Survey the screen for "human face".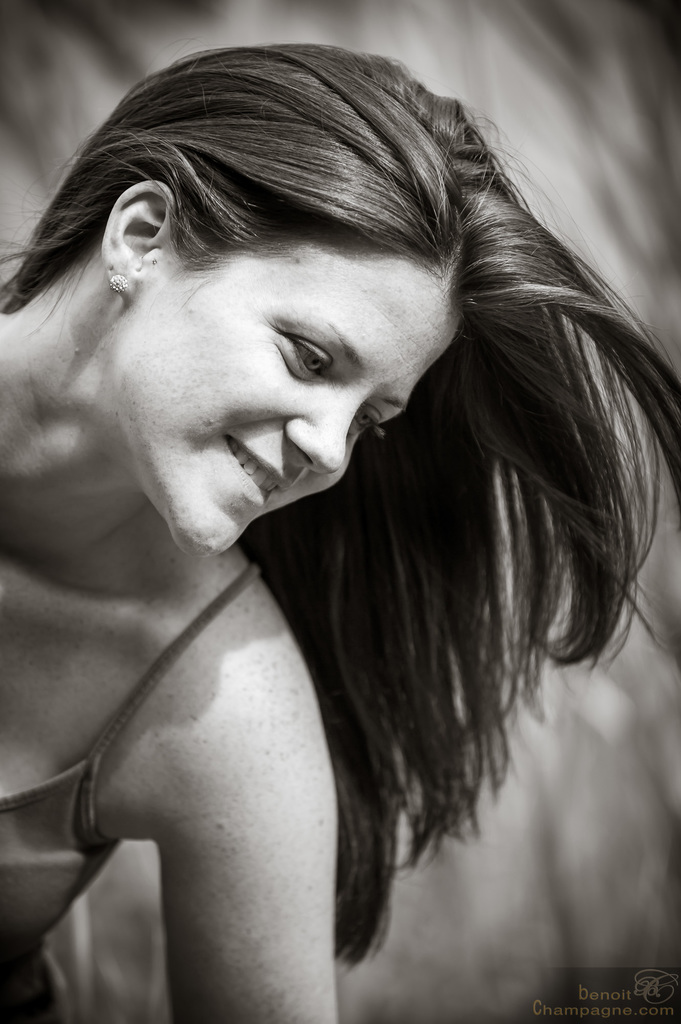
Survey found: {"left": 103, "top": 241, "right": 462, "bottom": 556}.
